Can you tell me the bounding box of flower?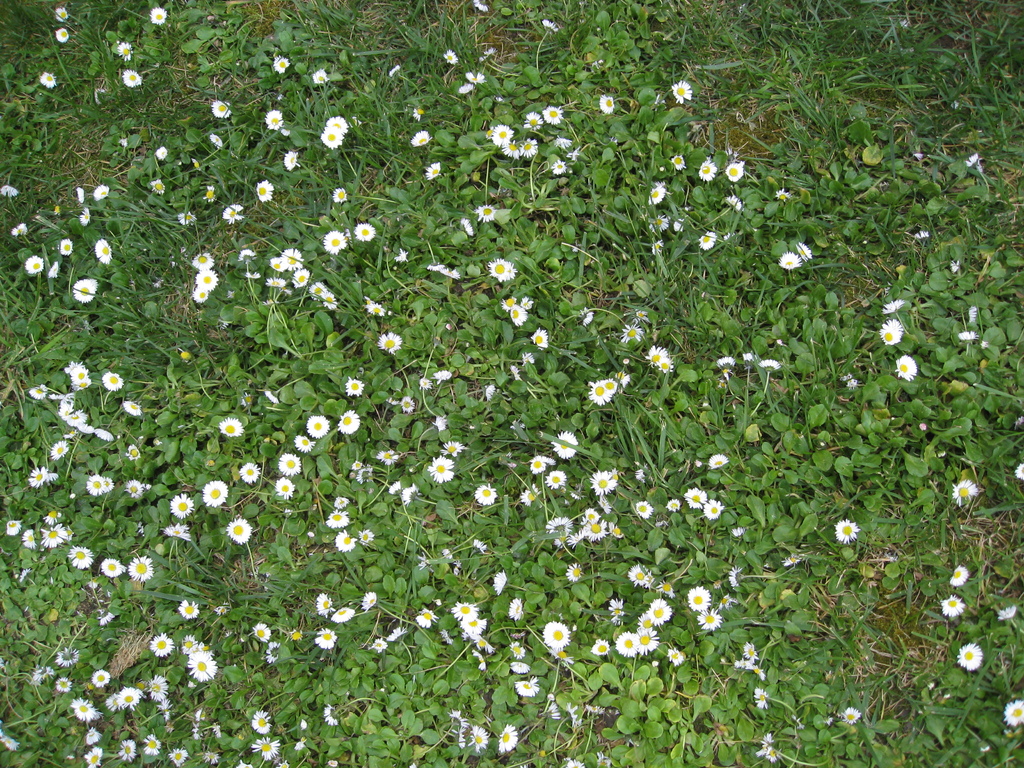
{"left": 211, "top": 137, "right": 227, "bottom": 146}.
